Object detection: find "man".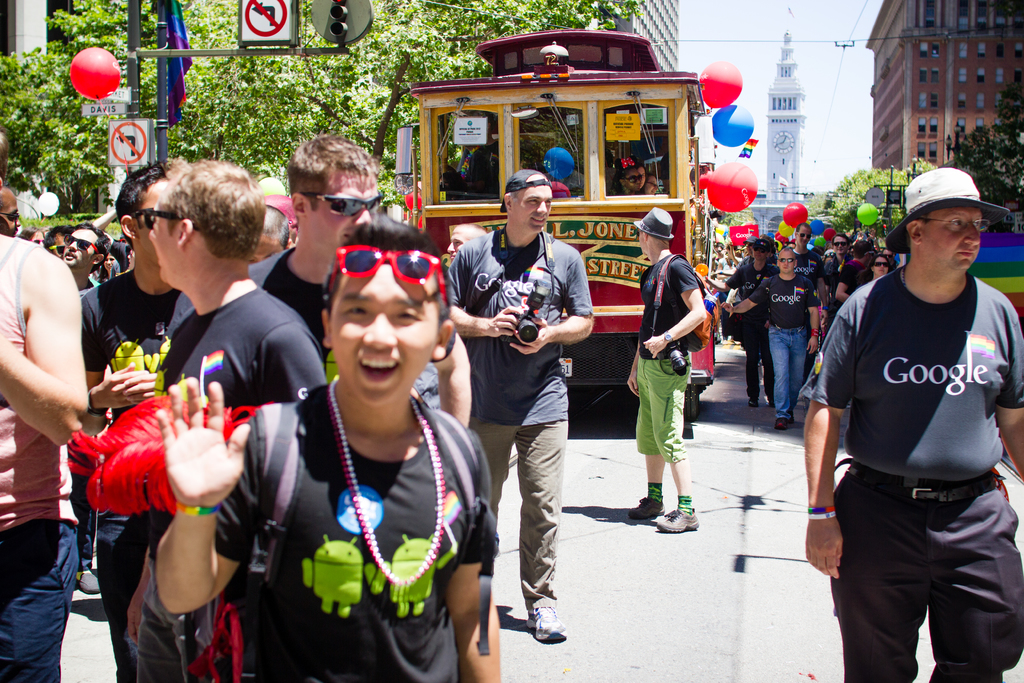
159/208/504/682.
